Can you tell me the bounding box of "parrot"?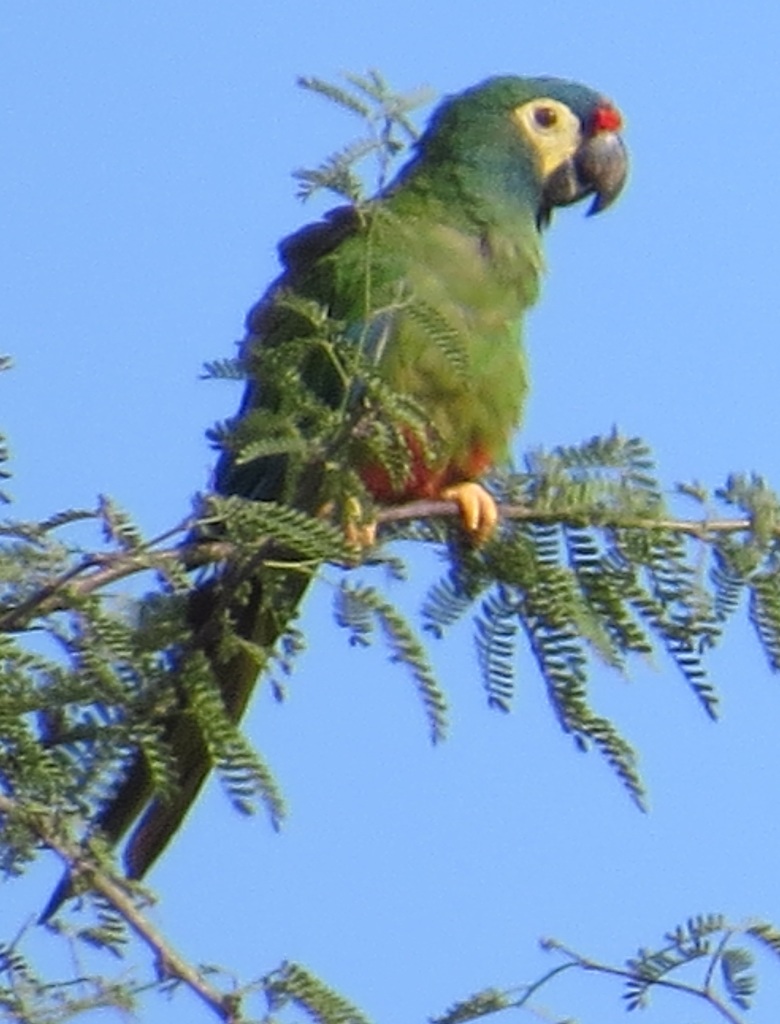
<region>35, 67, 633, 927</region>.
